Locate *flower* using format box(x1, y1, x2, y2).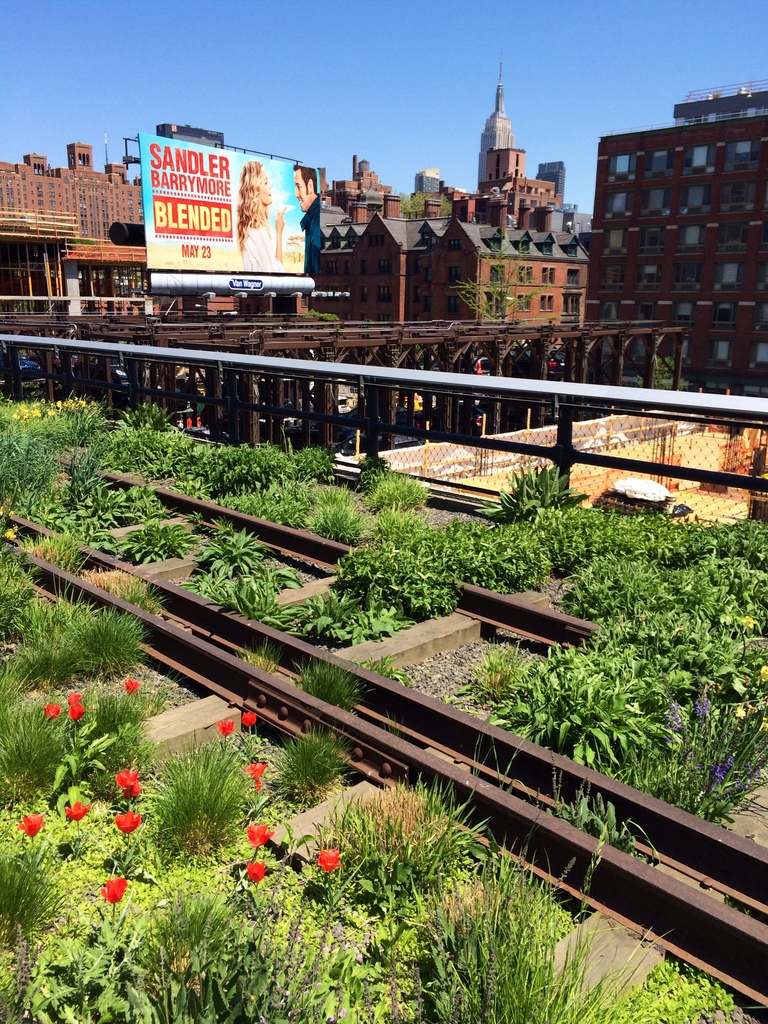
box(19, 807, 44, 836).
